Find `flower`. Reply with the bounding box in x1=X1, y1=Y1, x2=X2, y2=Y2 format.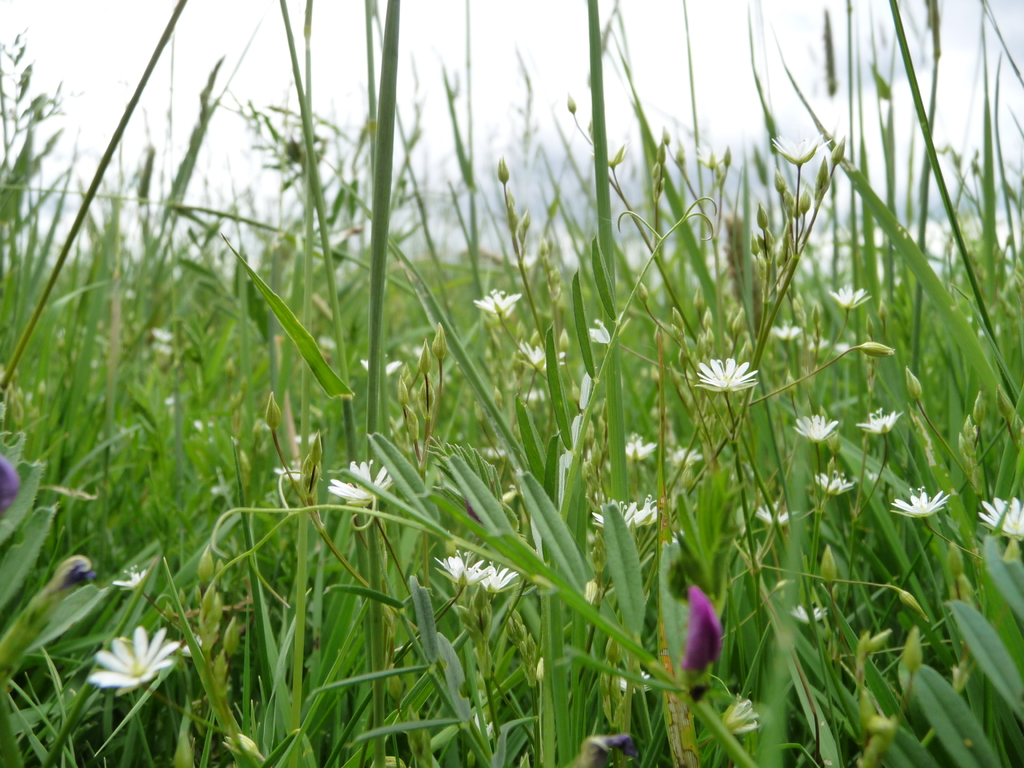
x1=785, y1=602, x2=826, y2=627.
